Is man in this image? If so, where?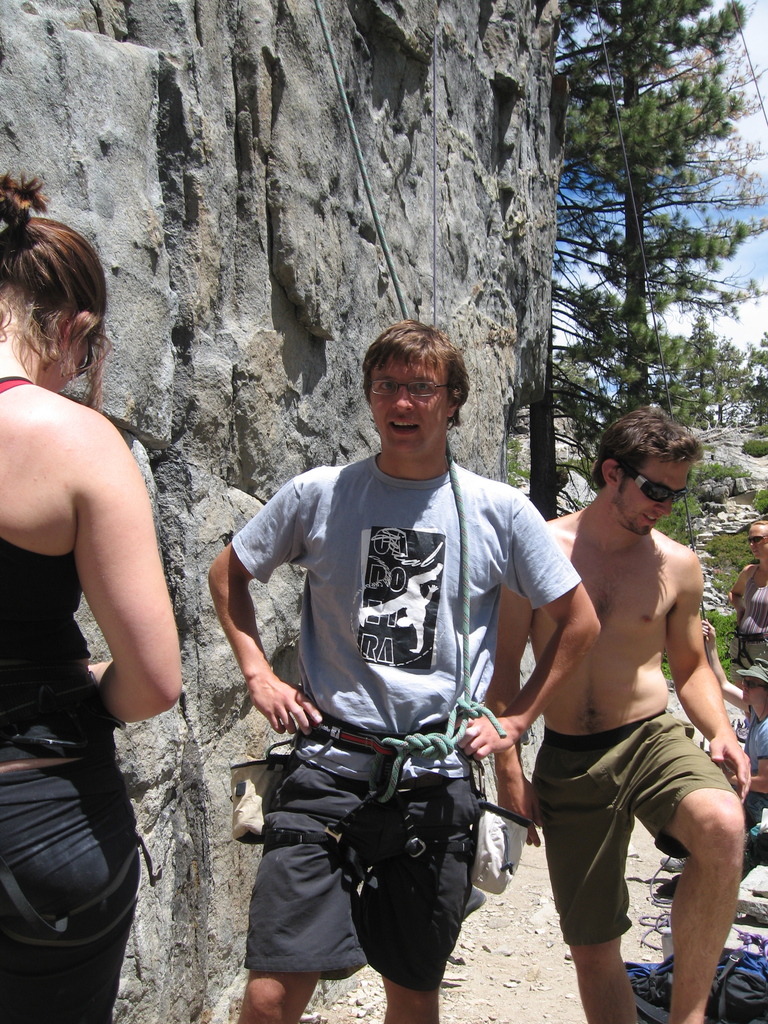
Yes, at 499/394/749/1008.
